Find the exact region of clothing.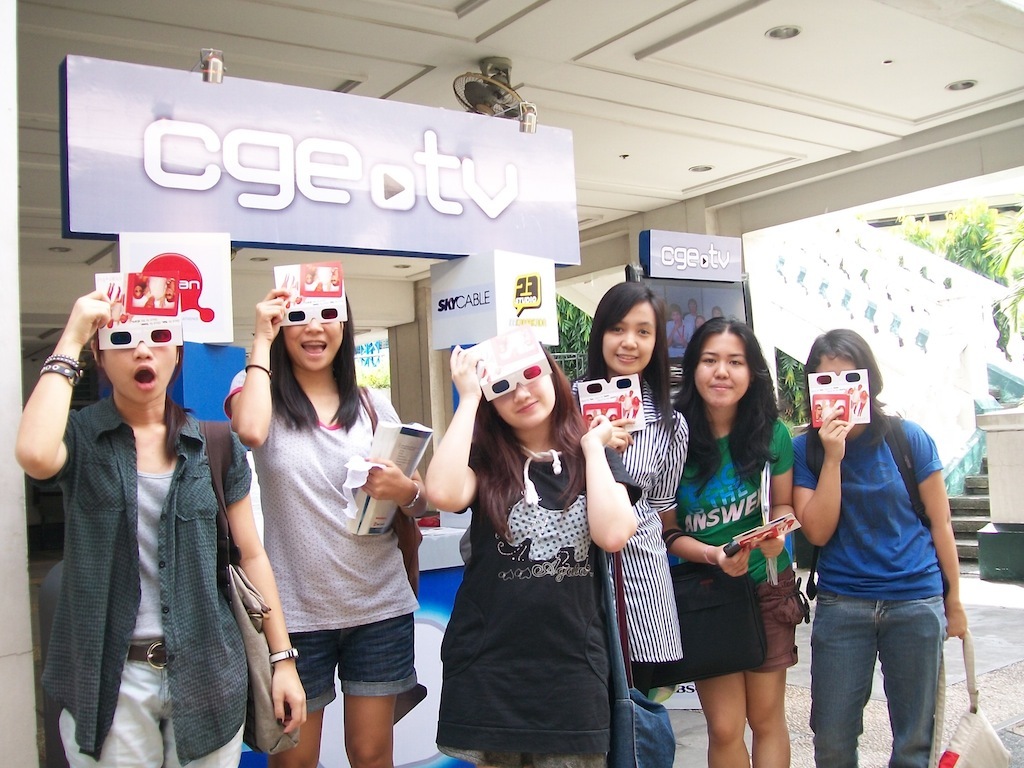
Exact region: x1=666 y1=418 x2=806 y2=673.
